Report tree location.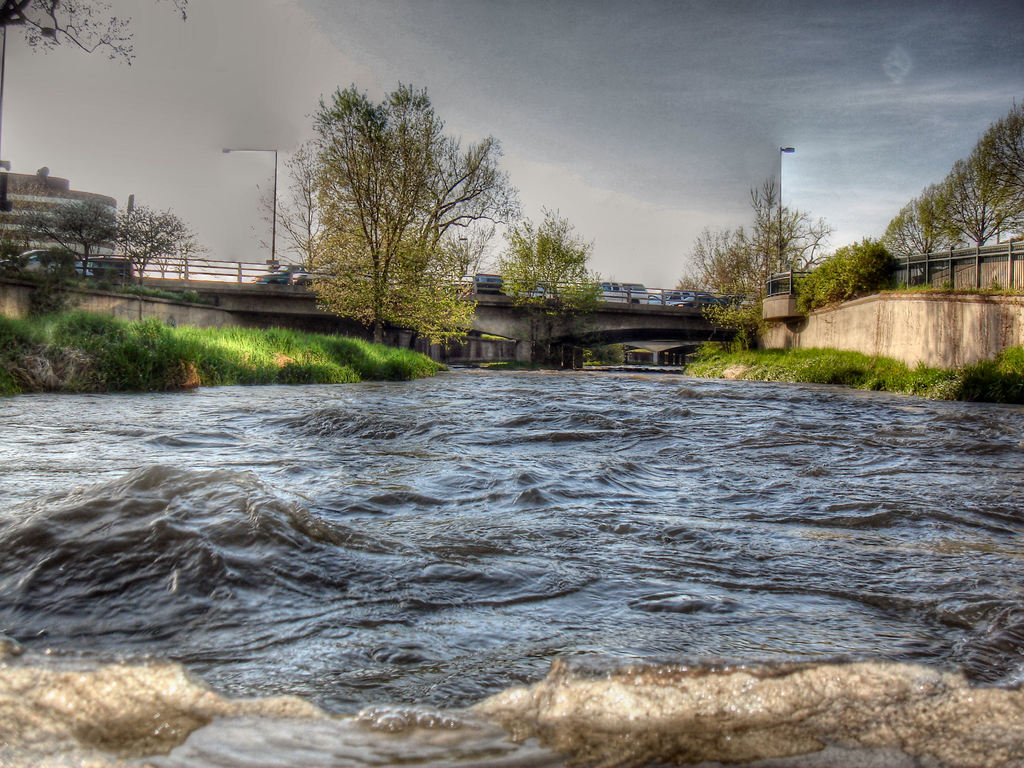
Report: 276, 74, 507, 354.
